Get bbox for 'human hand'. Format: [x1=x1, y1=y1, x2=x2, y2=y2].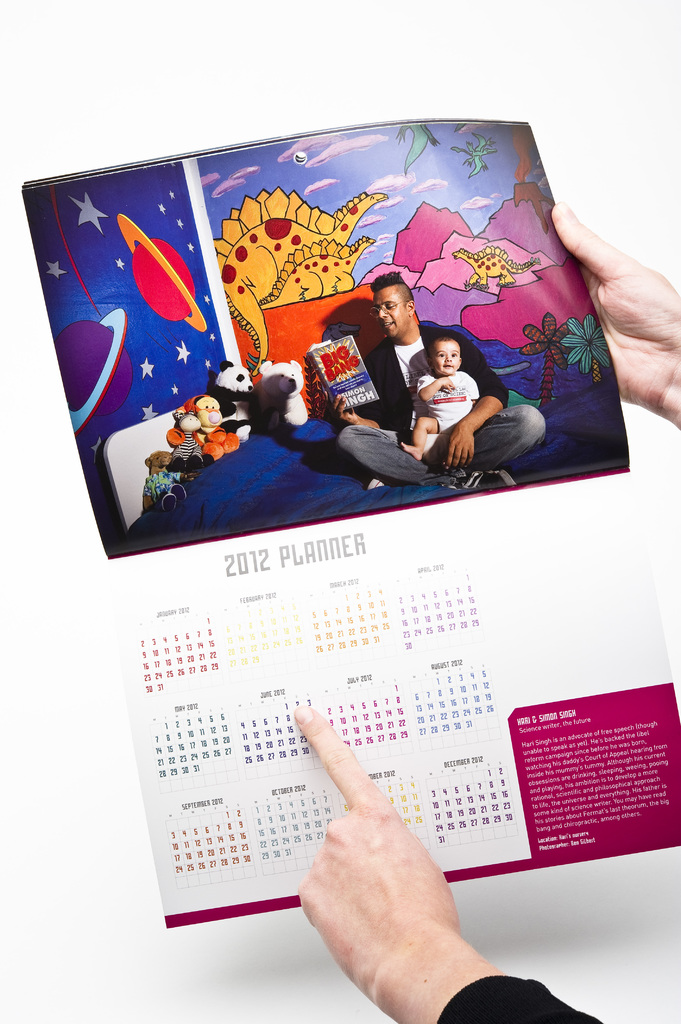
[x1=285, y1=720, x2=508, y2=1008].
